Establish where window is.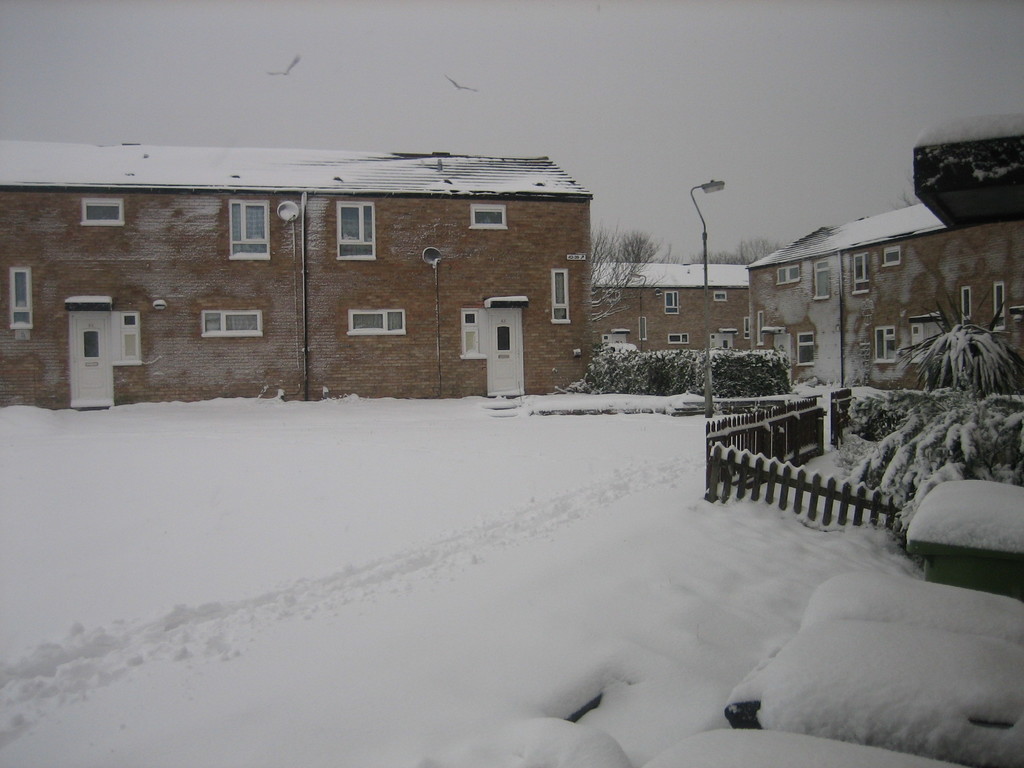
Established at {"x1": 666, "y1": 291, "x2": 678, "y2": 316}.
